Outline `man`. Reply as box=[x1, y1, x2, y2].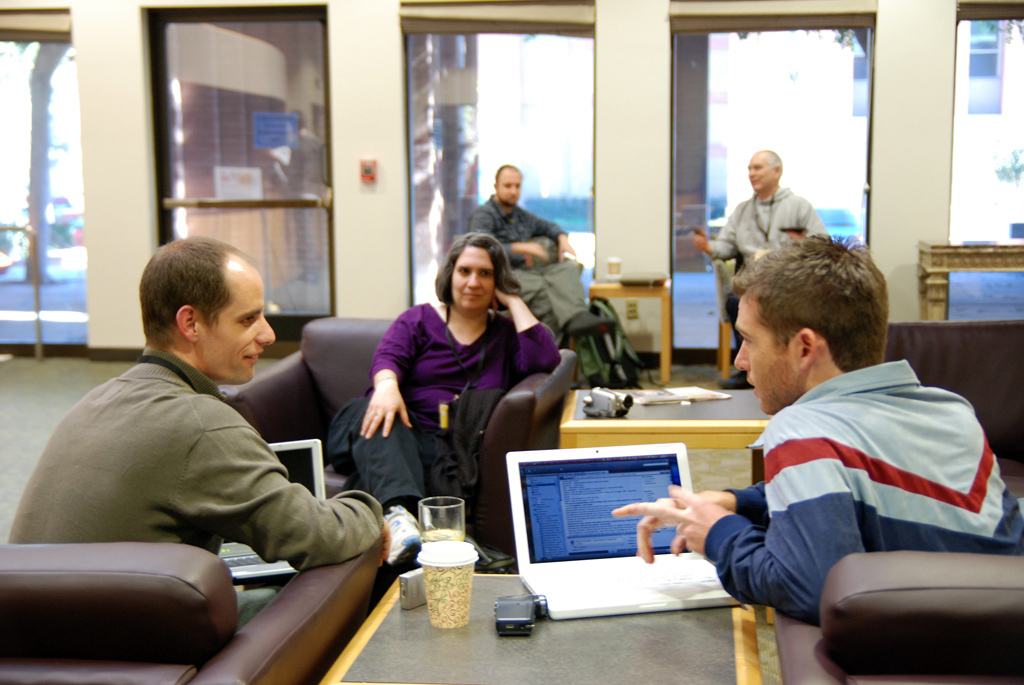
box=[689, 148, 829, 268].
